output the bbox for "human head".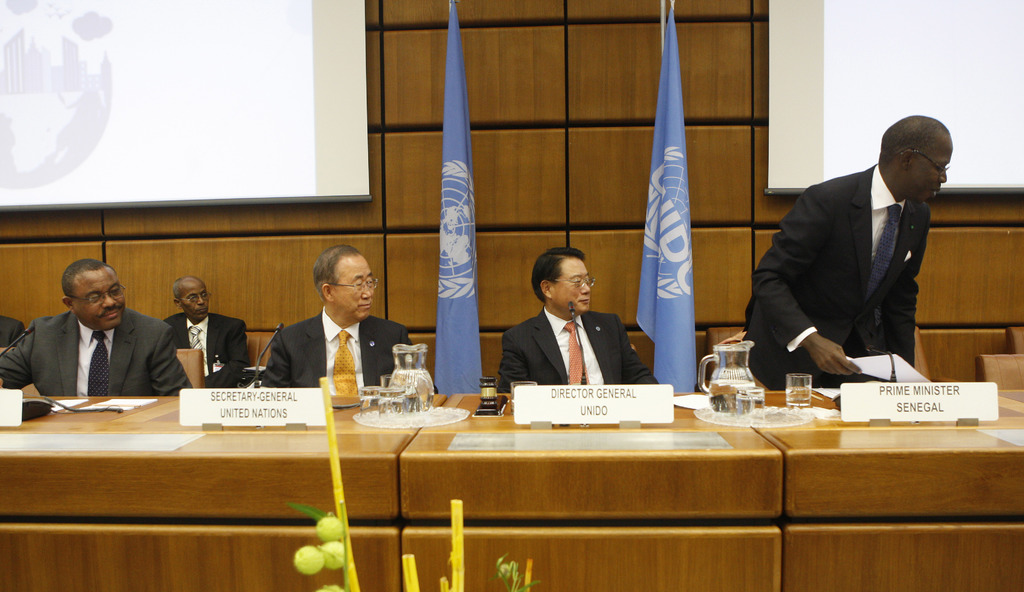
{"x1": 172, "y1": 275, "x2": 213, "y2": 319}.
